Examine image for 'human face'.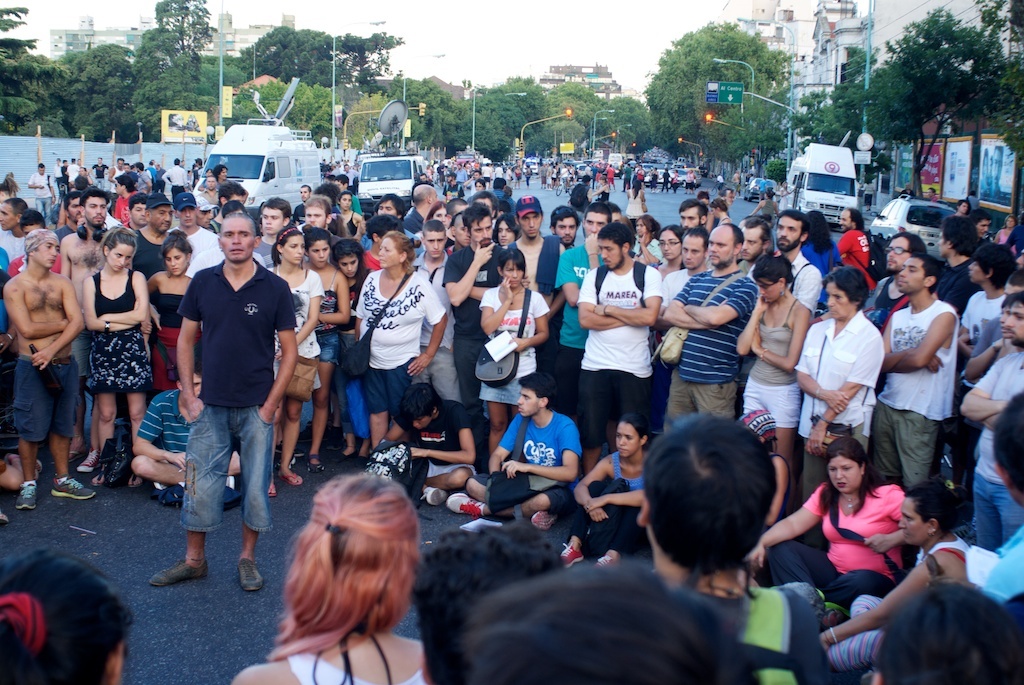
Examination result: crop(102, 242, 134, 271).
